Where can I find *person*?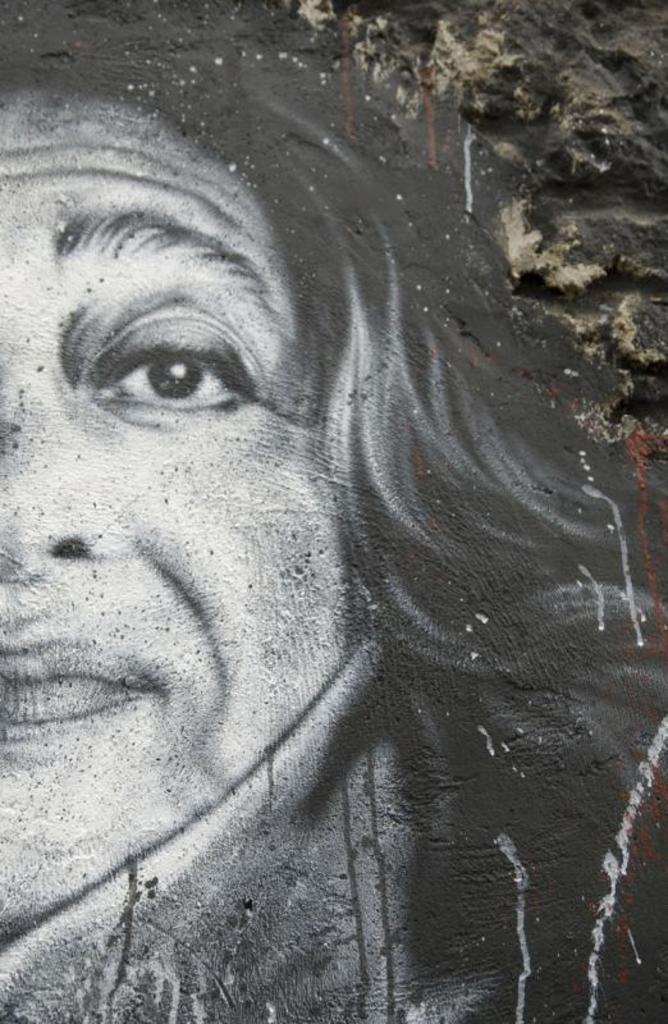
You can find it at bbox=(0, 0, 667, 1023).
